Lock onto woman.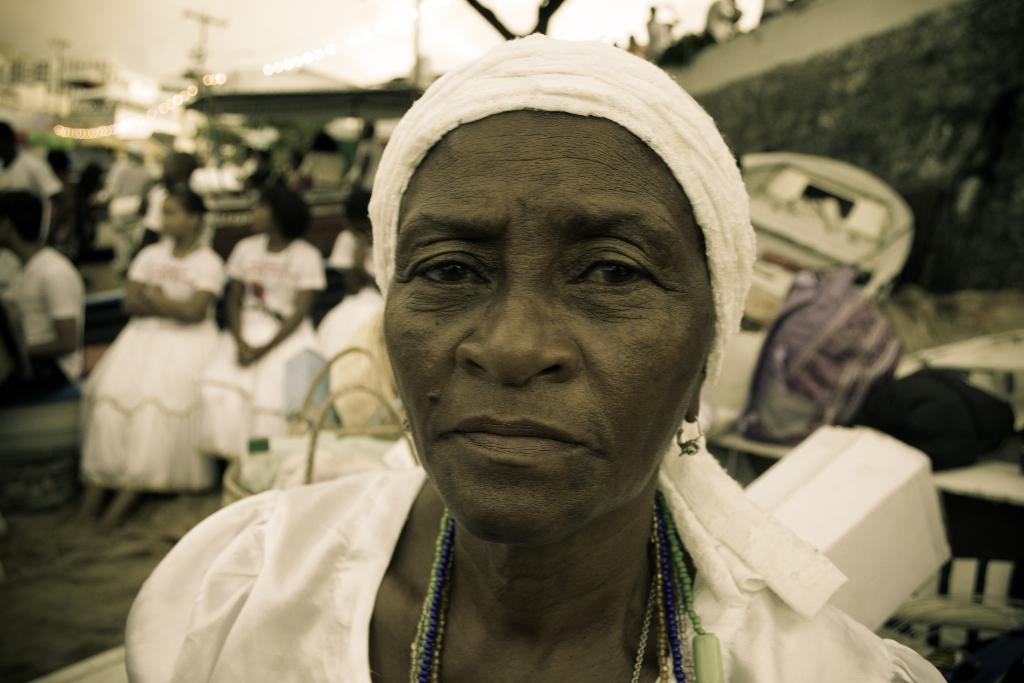
Locked: Rect(168, 45, 906, 680).
